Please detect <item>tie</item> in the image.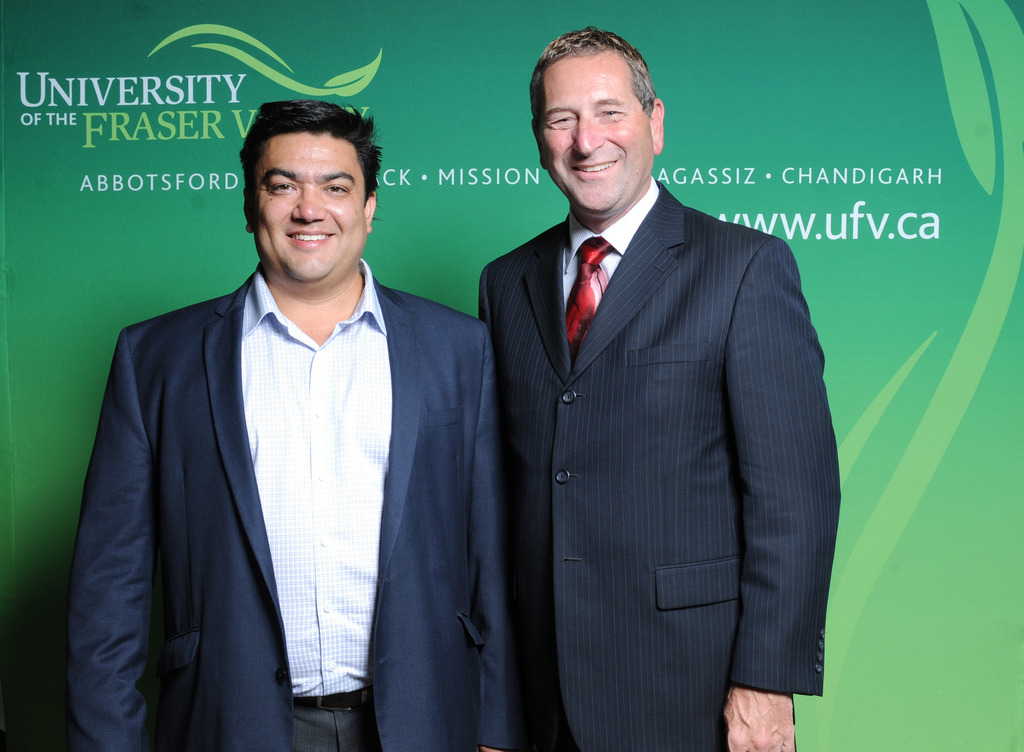
568/234/619/359.
